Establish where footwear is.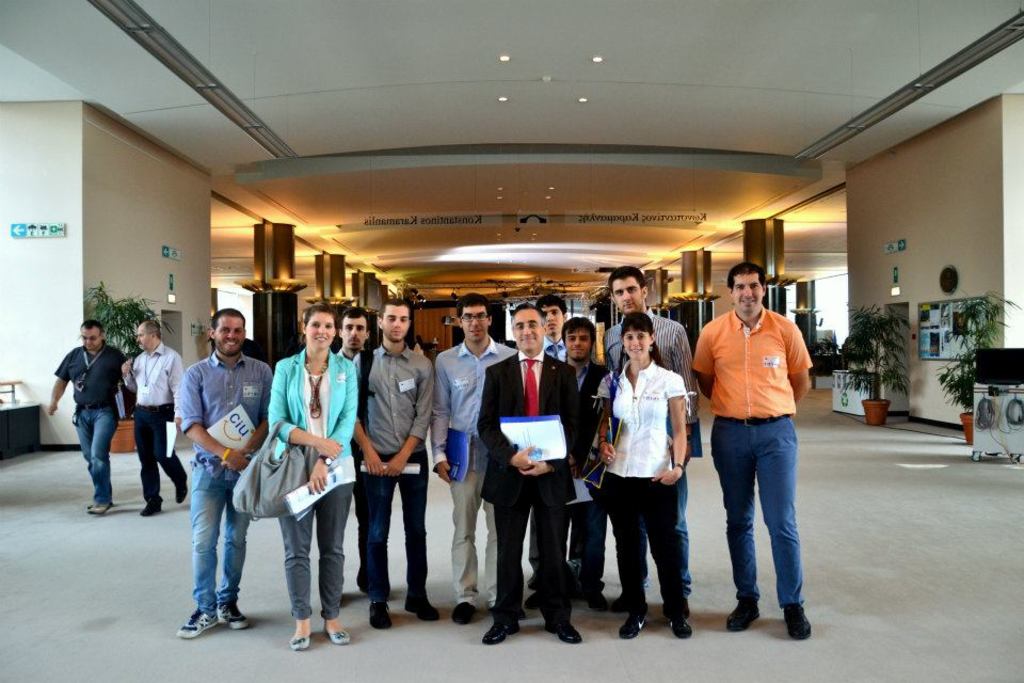
Established at 619,613,647,639.
